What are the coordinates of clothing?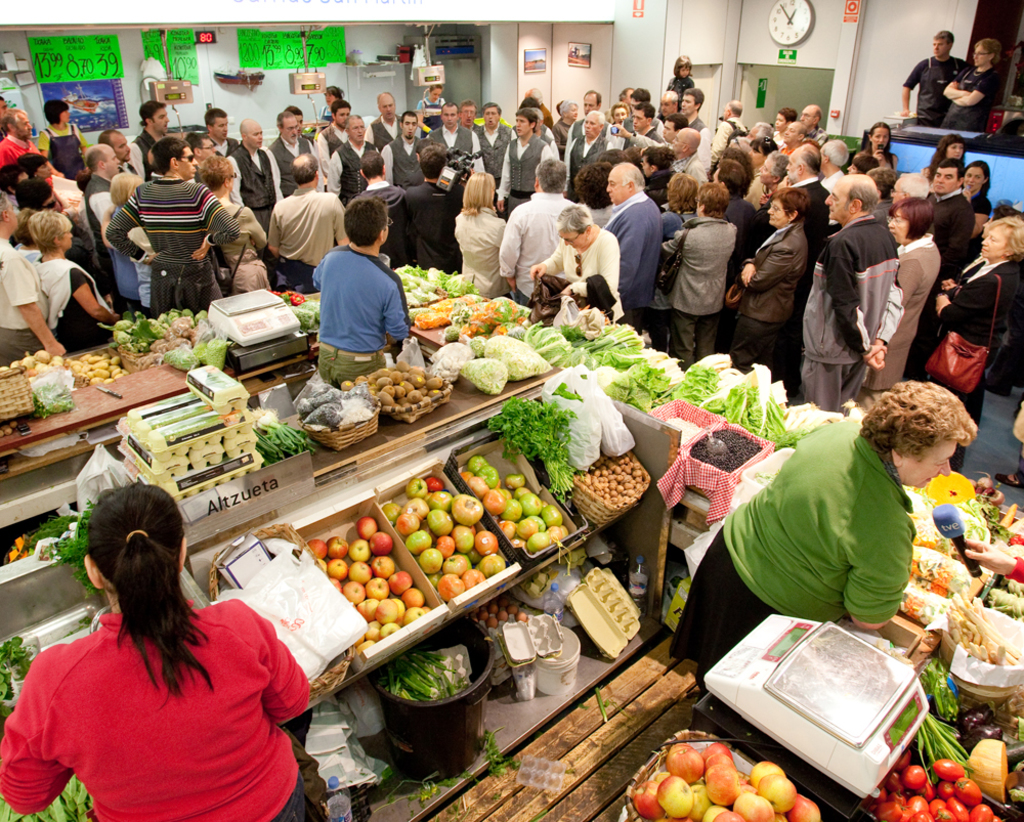
{"left": 404, "top": 180, "right": 457, "bottom": 272}.
